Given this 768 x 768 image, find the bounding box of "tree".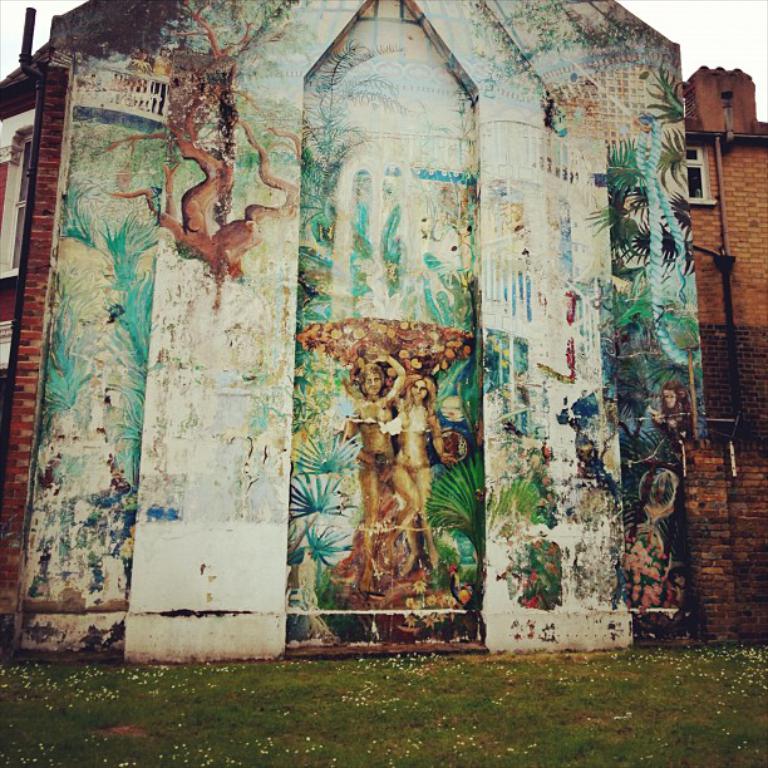
box(586, 53, 695, 304).
